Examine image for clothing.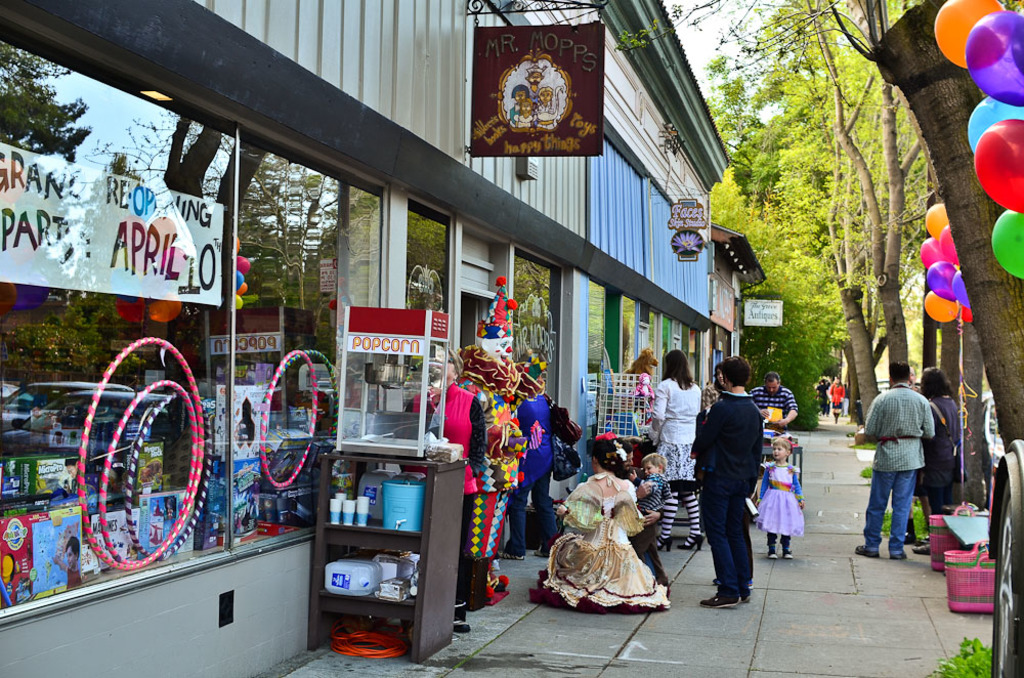
Examination result: box=[833, 386, 838, 413].
